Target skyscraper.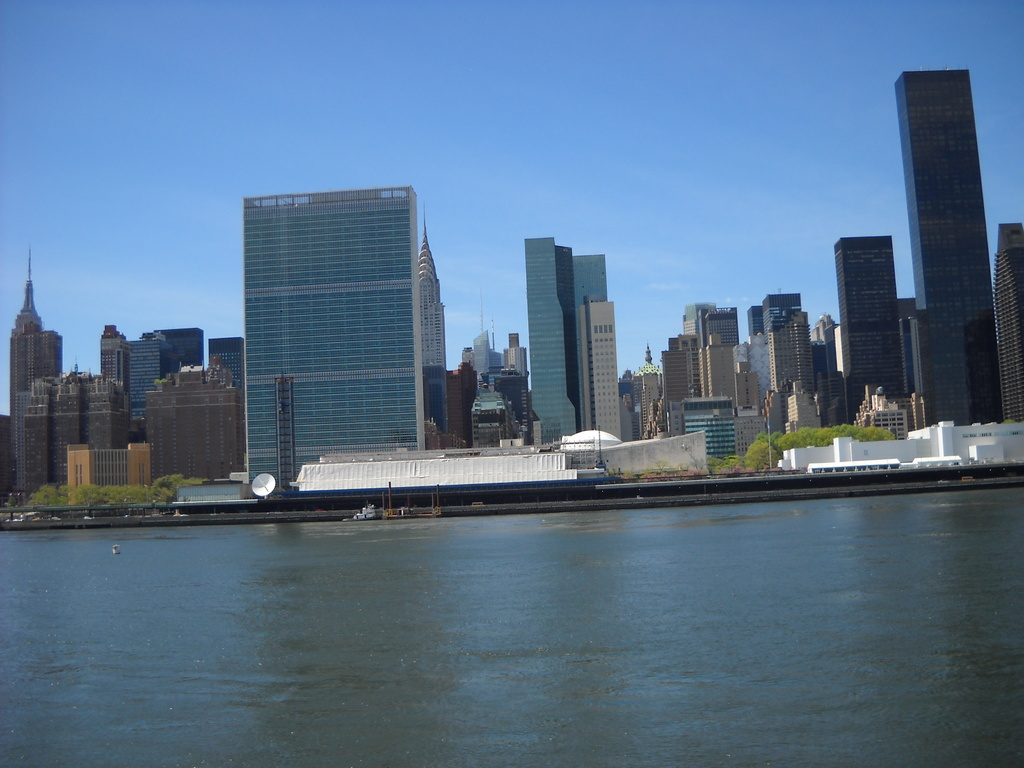
Target region: box=[830, 236, 906, 418].
